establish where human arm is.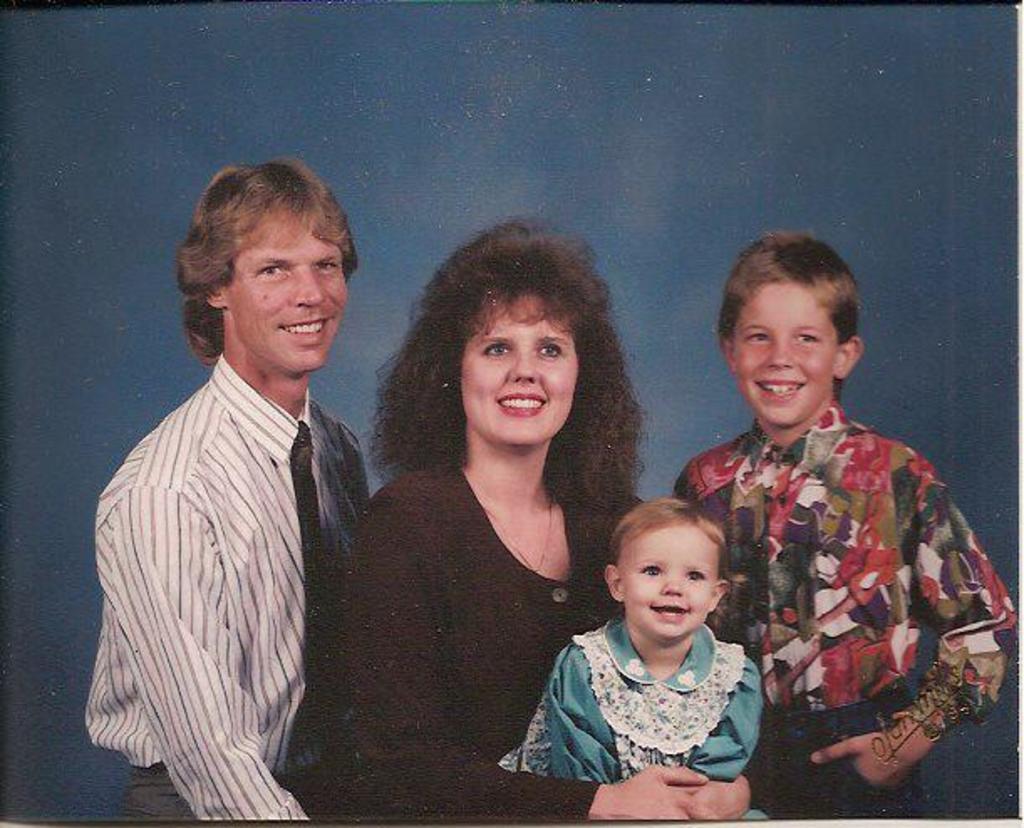
Established at bbox(354, 493, 702, 808).
